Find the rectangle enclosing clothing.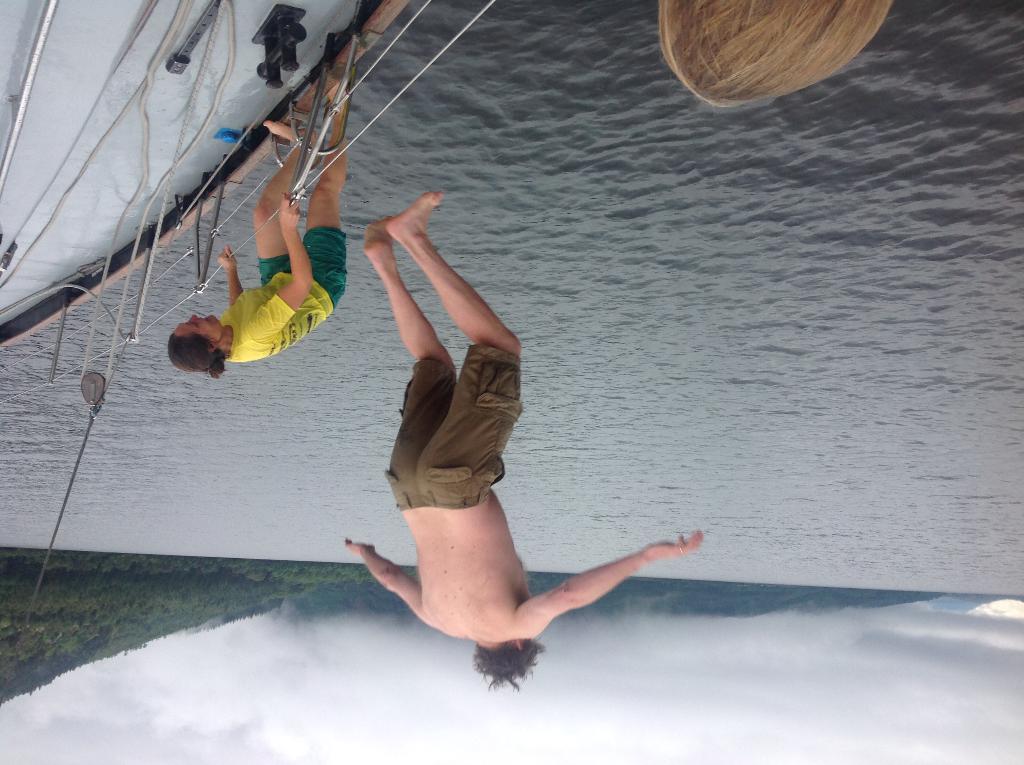
(x1=385, y1=346, x2=525, y2=513).
